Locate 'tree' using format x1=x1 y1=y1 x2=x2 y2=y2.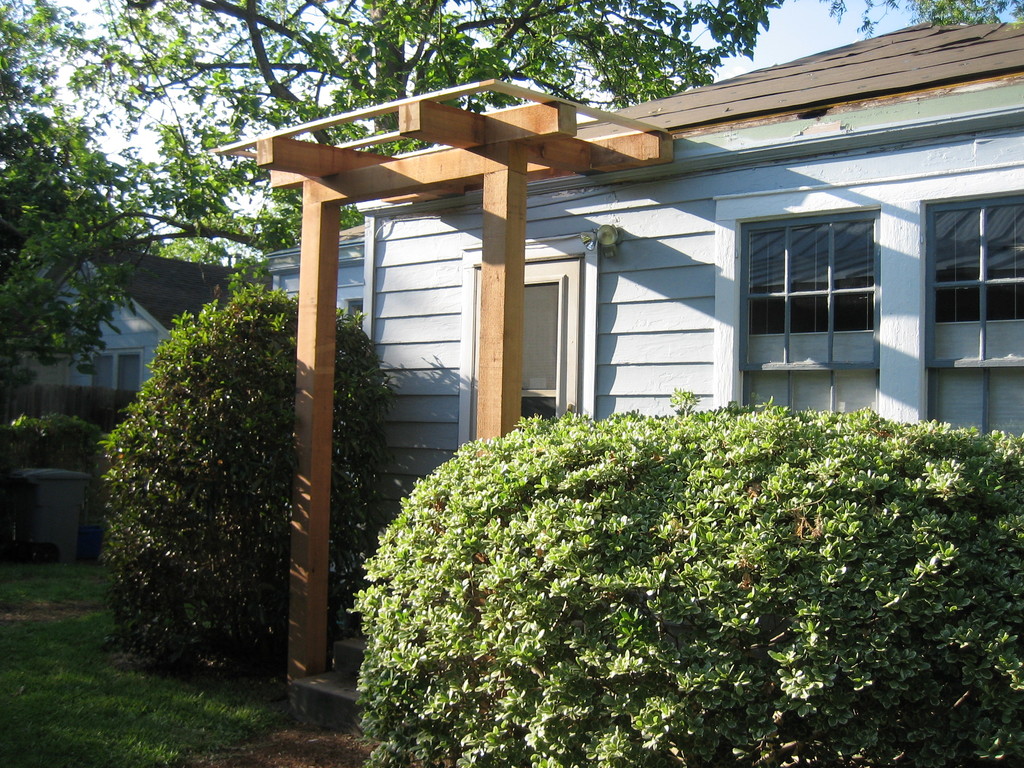
x1=92 y1=279 x2=404 y2=677.
